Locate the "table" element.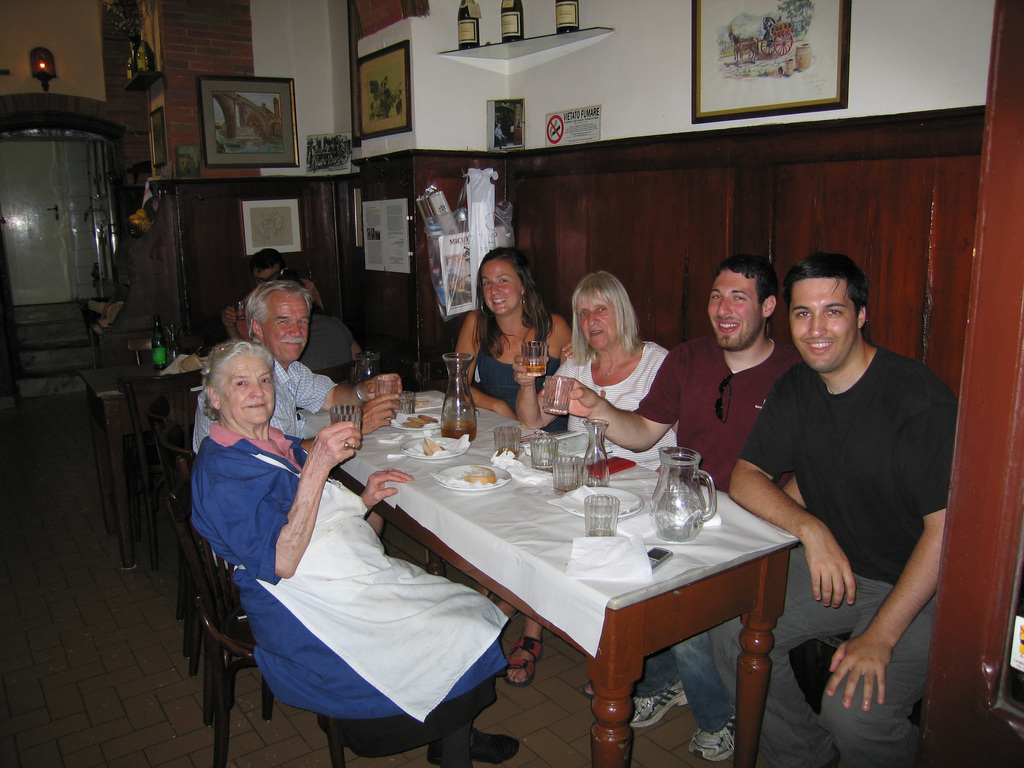
Element bbox: [79, 362, 219, 579].
